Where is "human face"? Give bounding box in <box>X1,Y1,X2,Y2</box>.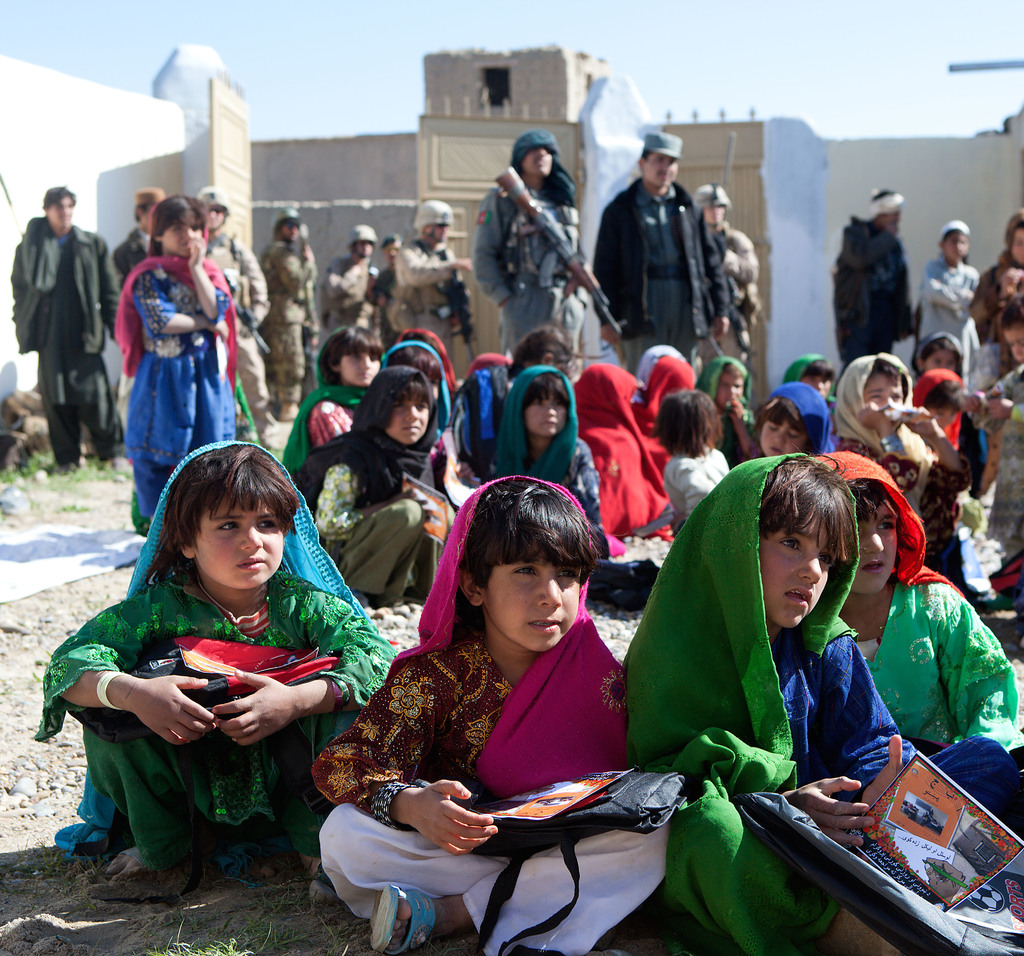
<box>870,375,908,435</box>.
